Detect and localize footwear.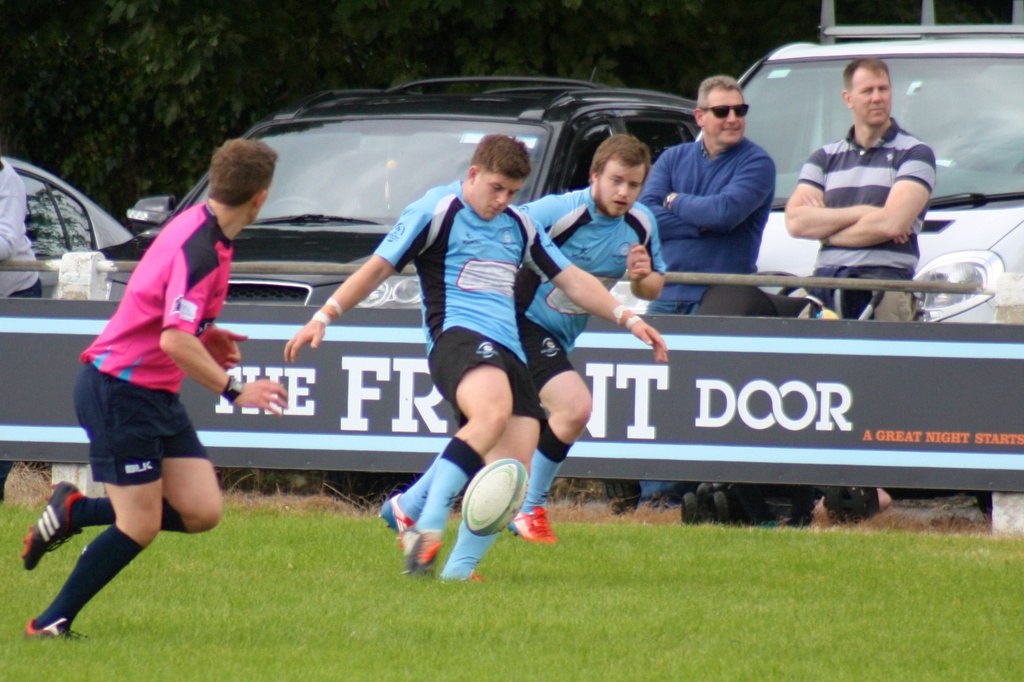
Localized at x1=374 y1=492 x2=418 y2=535.
